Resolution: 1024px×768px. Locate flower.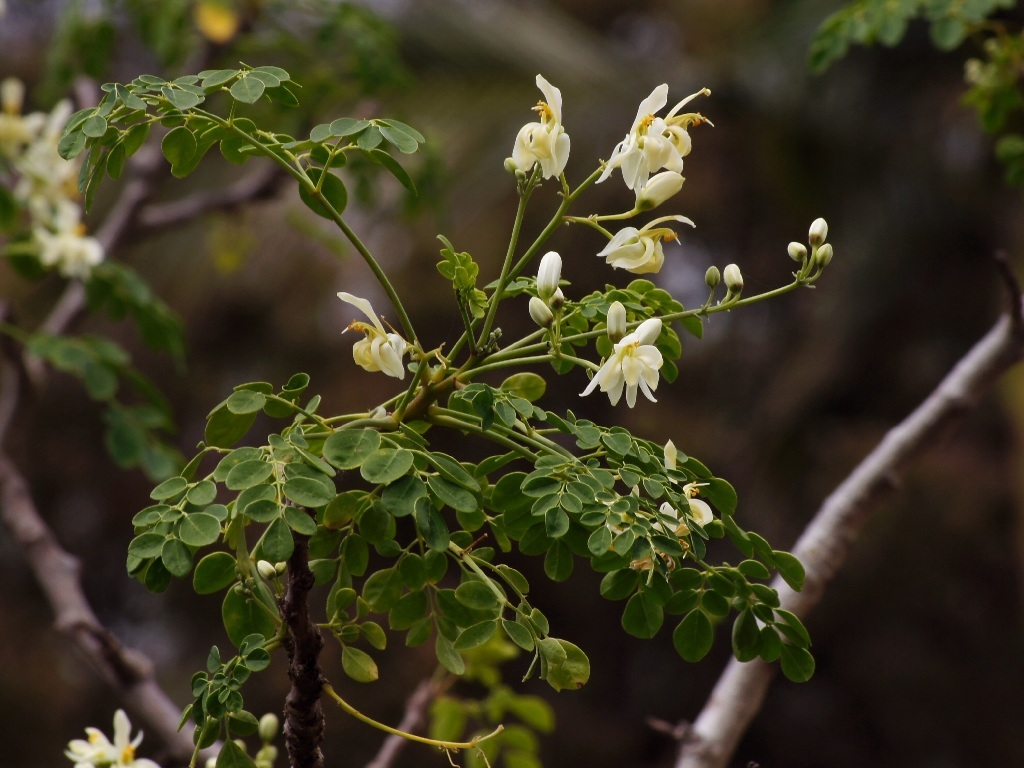
[x1=603, y1=299, x2=623, y2=342].
